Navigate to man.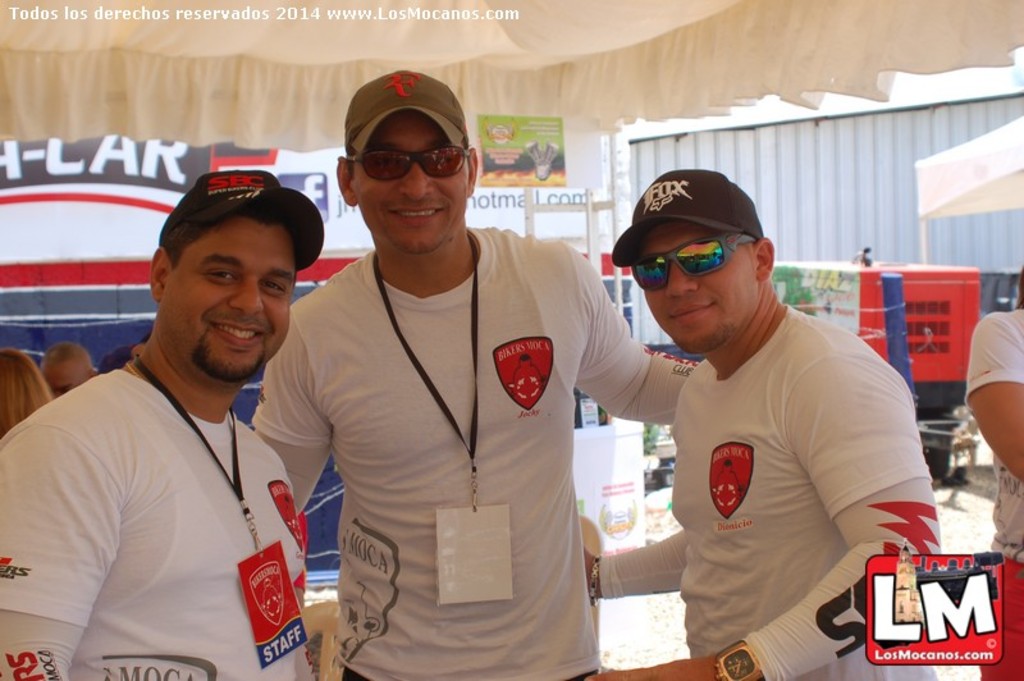
Navigation target: [24, 161, 353, 678].
